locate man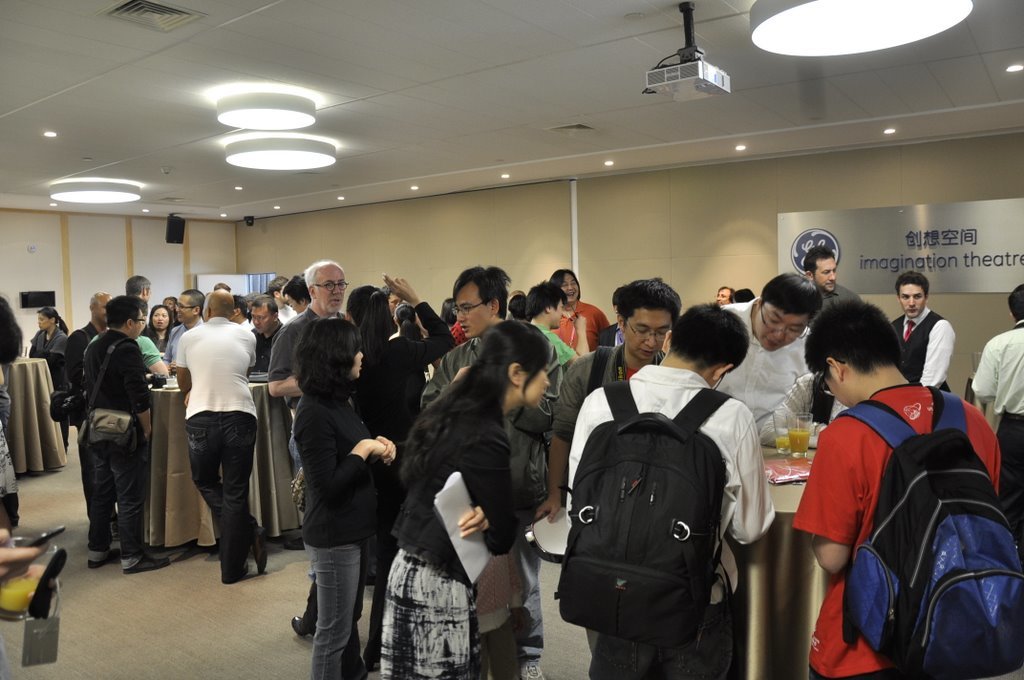
select_region(161, 287, 201, 355)
